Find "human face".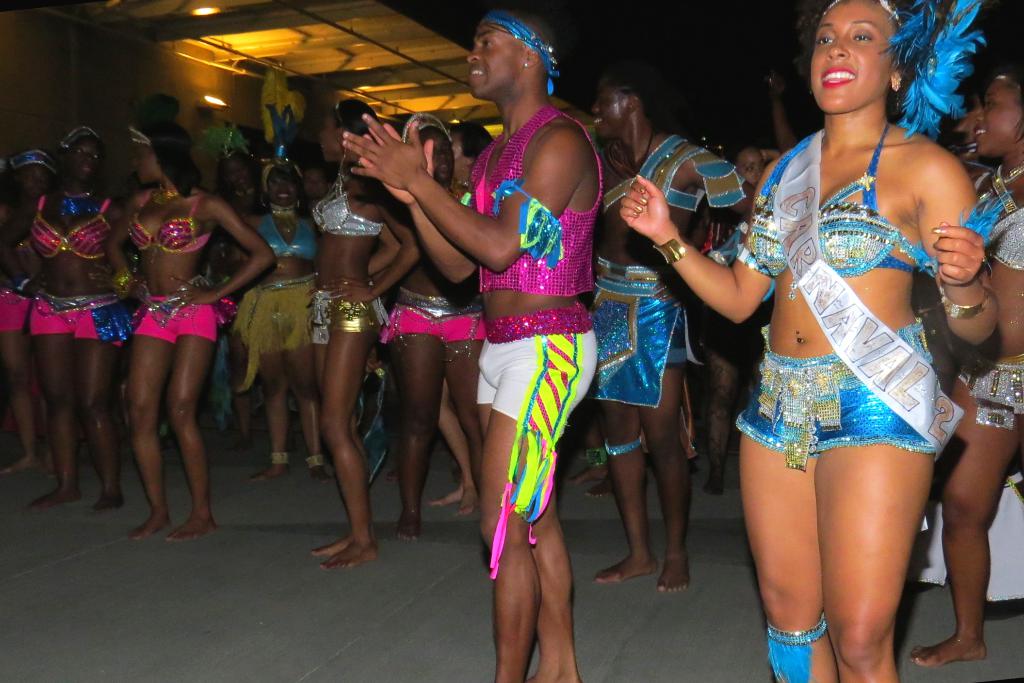
region(596, 71, 620, 138).
